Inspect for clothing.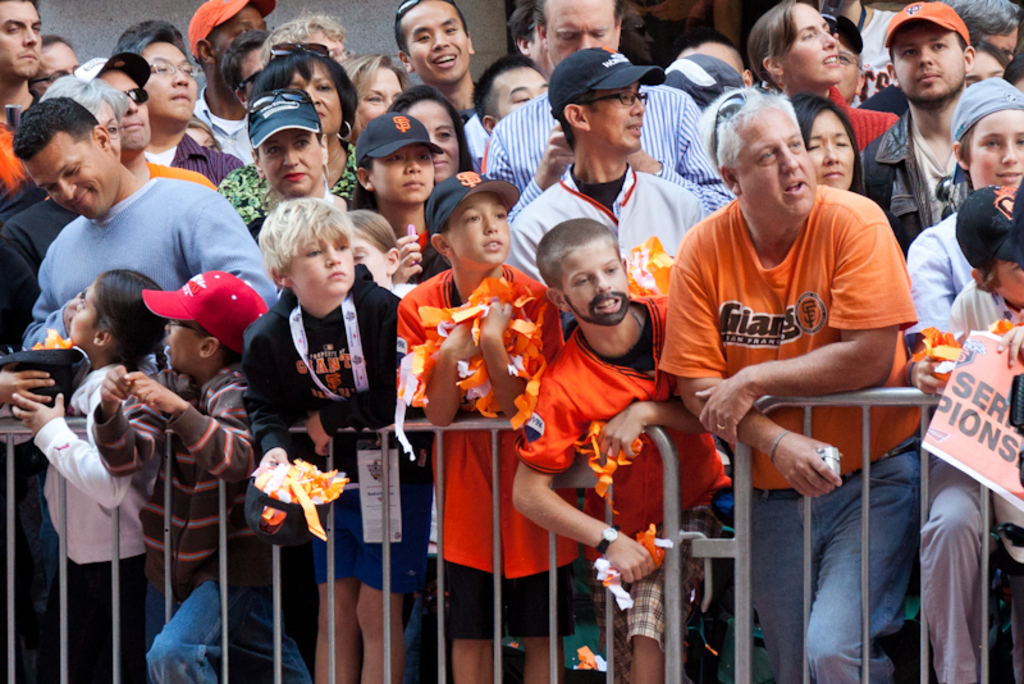
Inspection: box(945, 281, 1023, 683).
